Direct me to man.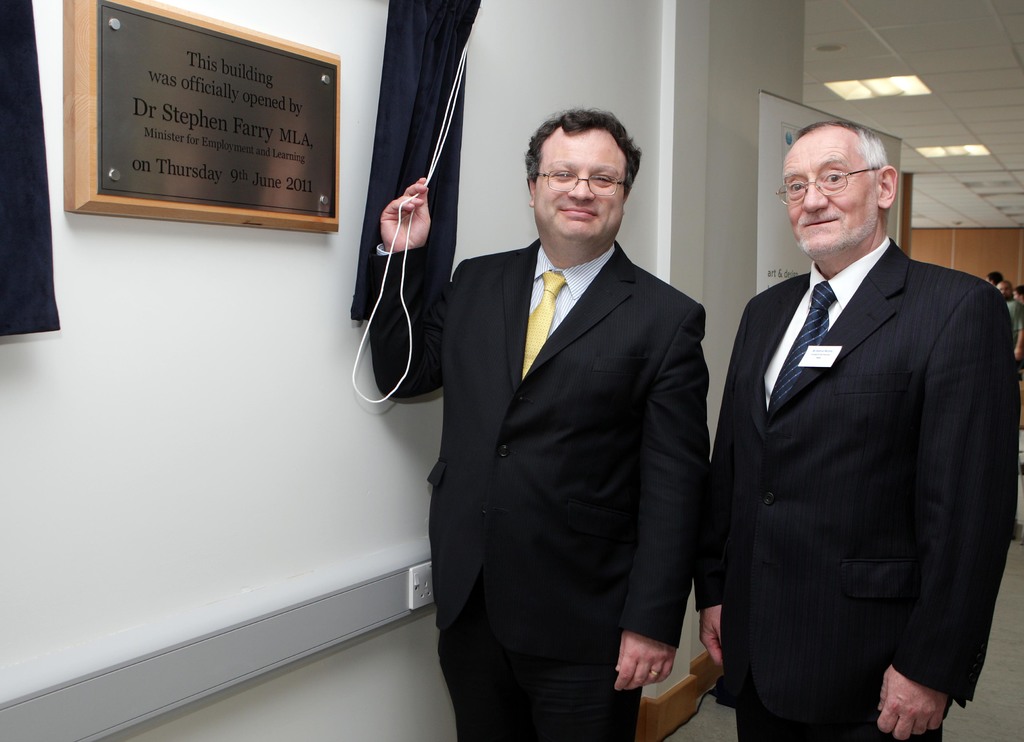
Direction: (365, 104, 711, 741).
